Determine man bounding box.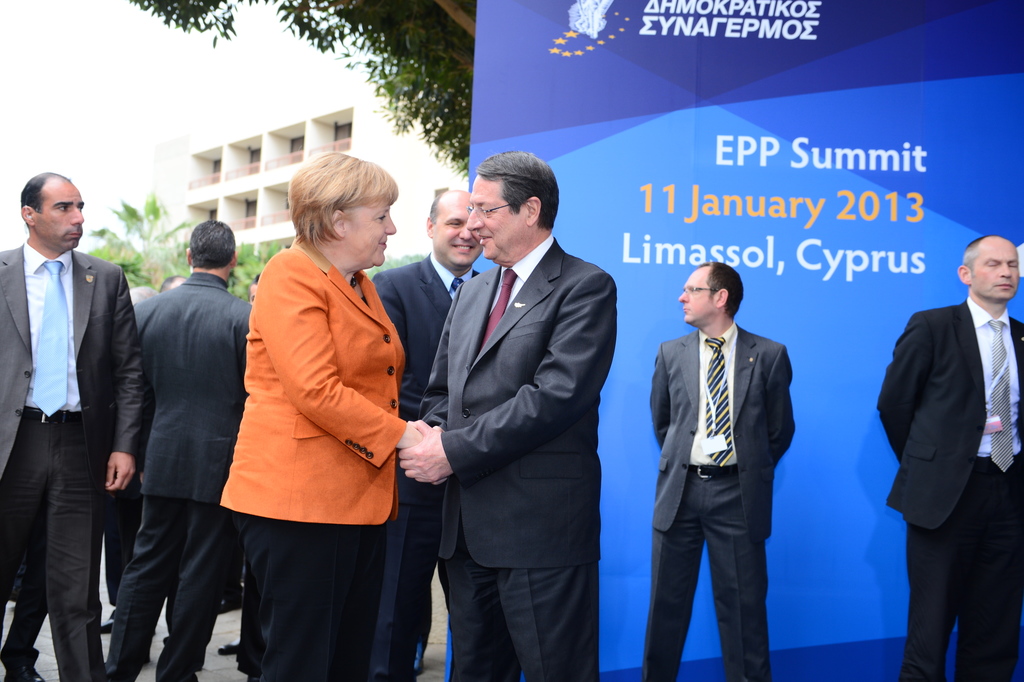
Determined: 632,246,813,681.
